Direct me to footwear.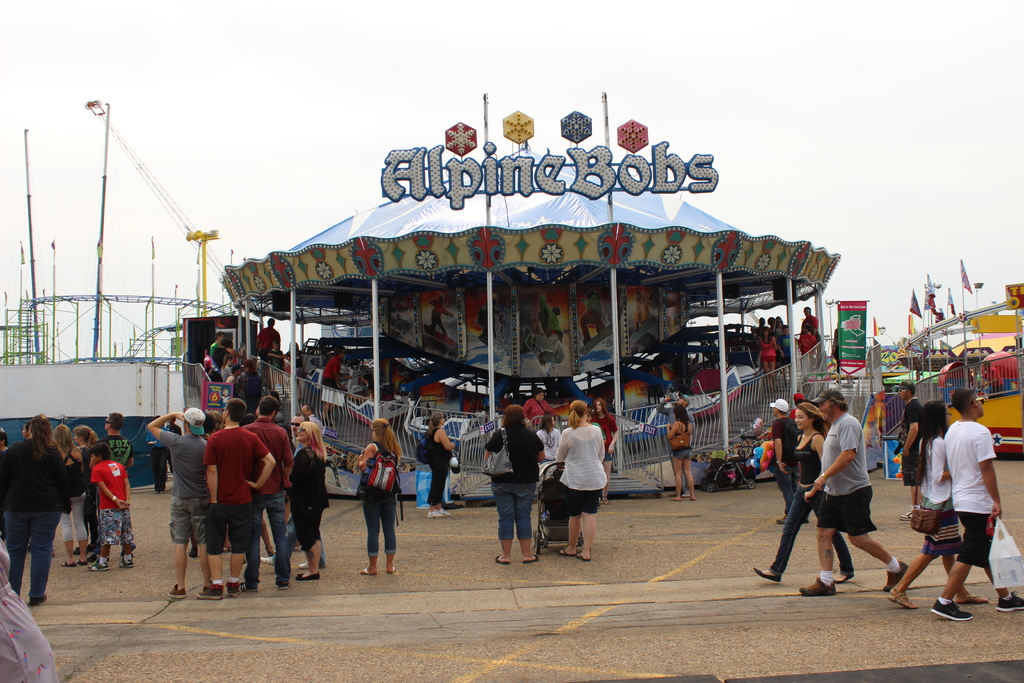
Direction: 925:600:988:627.
